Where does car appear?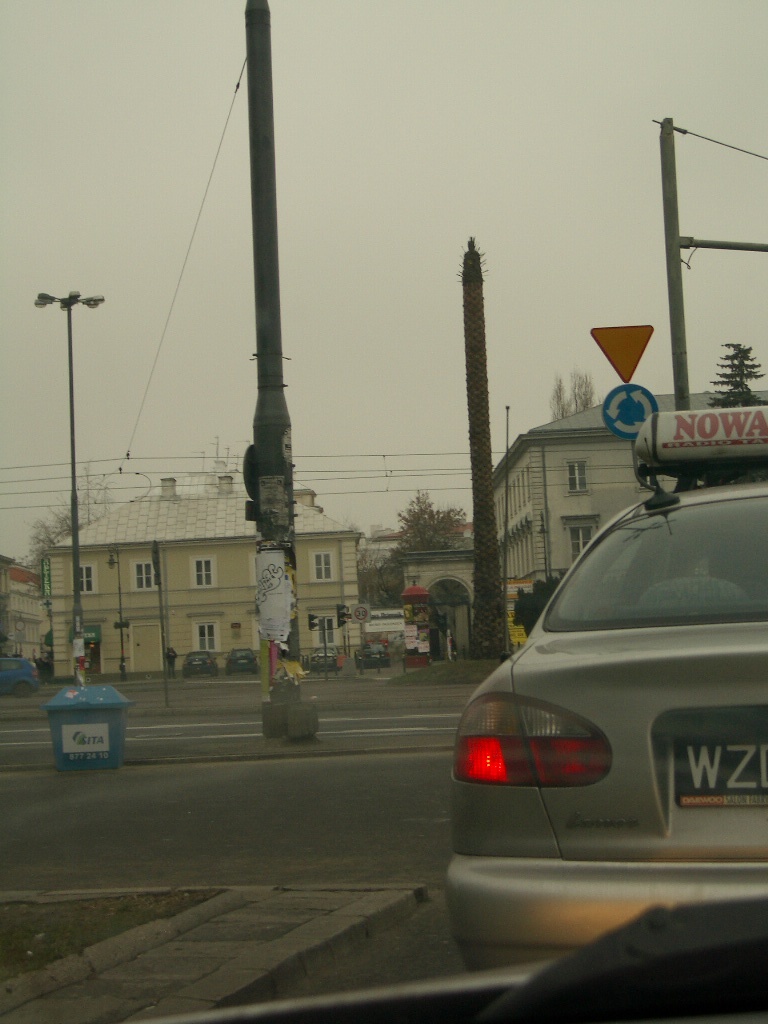
Appears at (181, 649, 216, 681).
